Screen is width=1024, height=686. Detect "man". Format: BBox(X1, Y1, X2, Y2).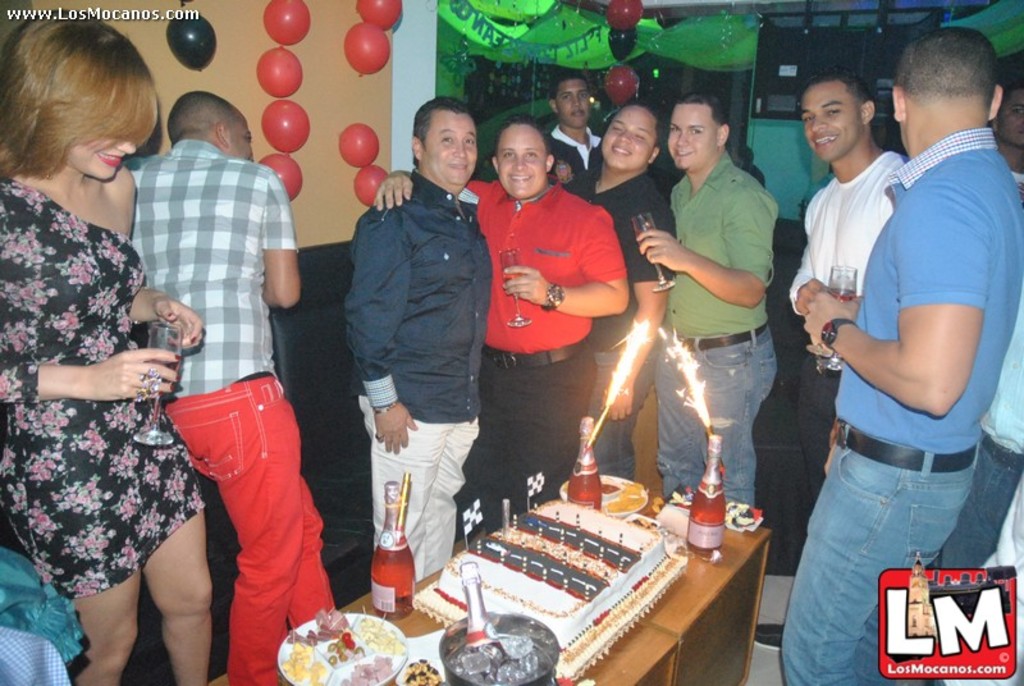
BBox(369, 106, 628, 538).
